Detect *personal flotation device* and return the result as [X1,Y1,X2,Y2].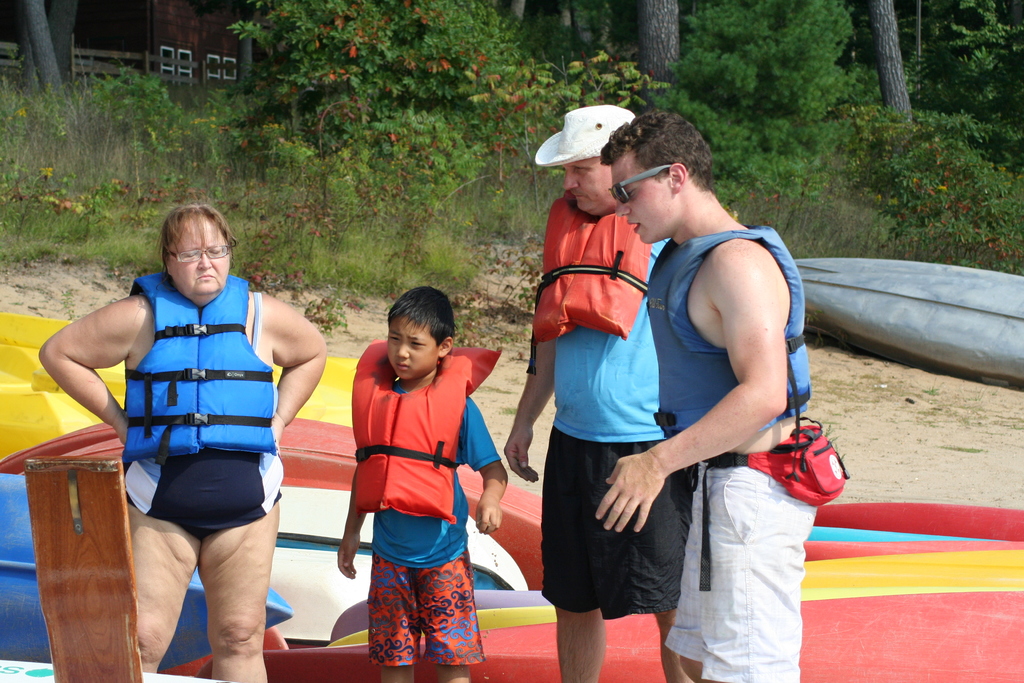
[348,346,502,524].
